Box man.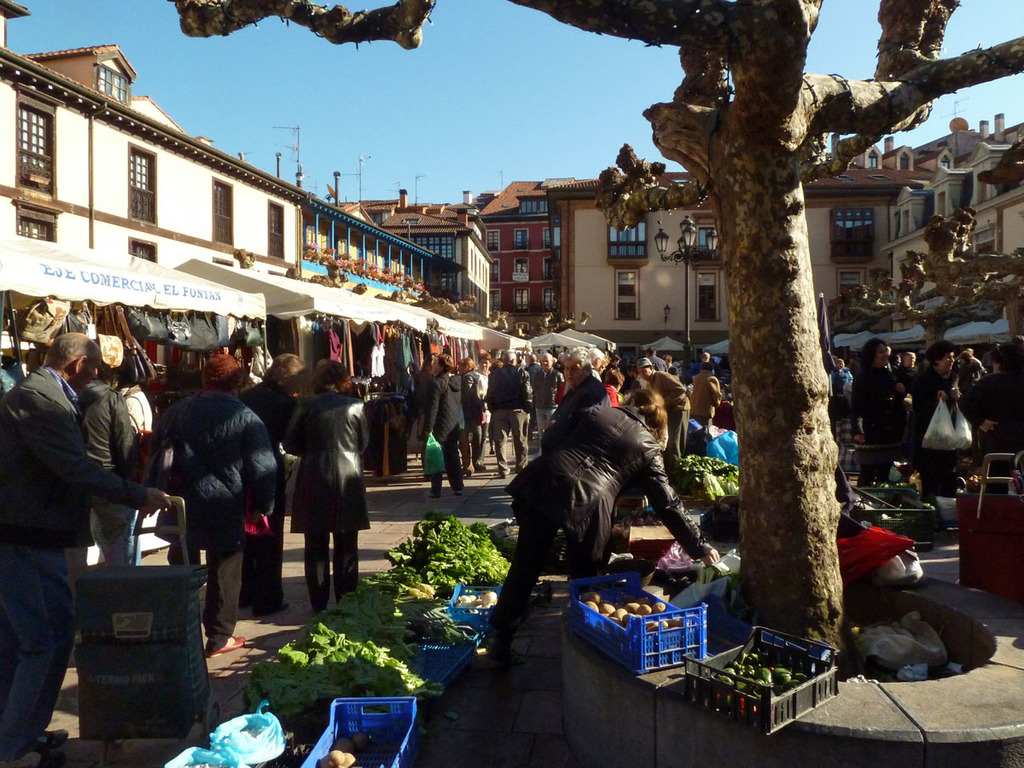
896:351:922:391.
